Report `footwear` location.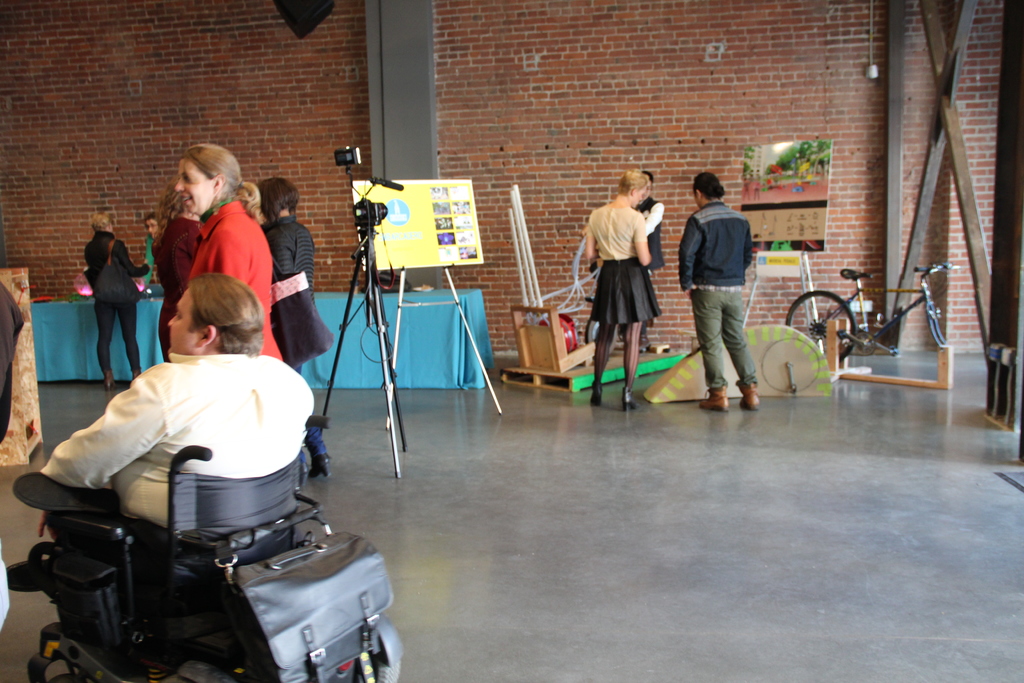
Report: 301, 457, 308, 488.
